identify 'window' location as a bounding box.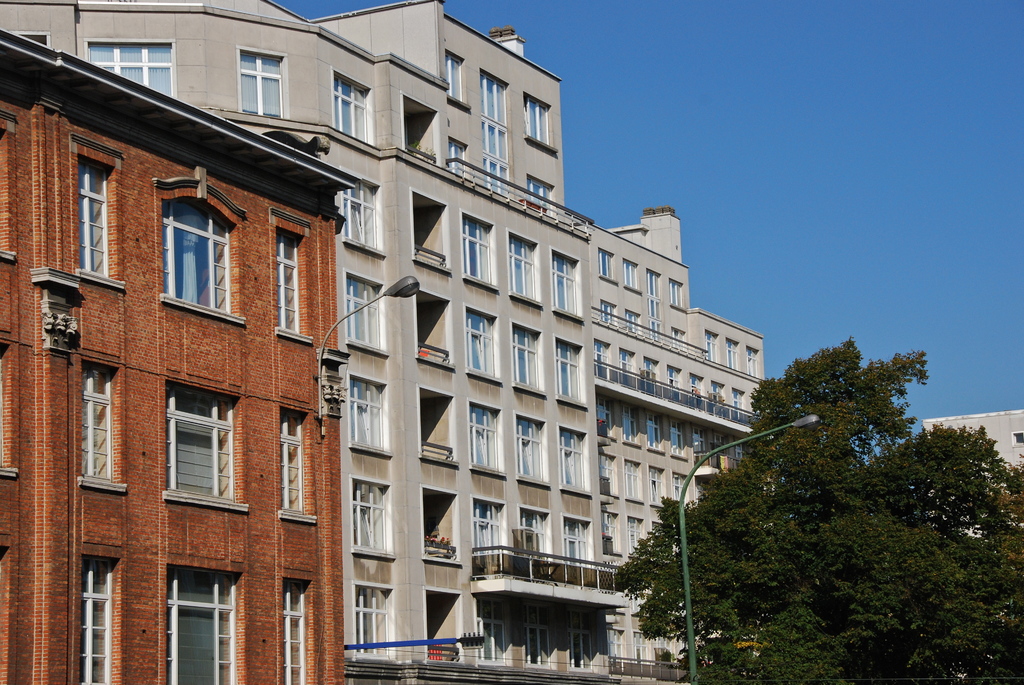
pyautogui.locateOnScreen(86, 543, 129, 684).
